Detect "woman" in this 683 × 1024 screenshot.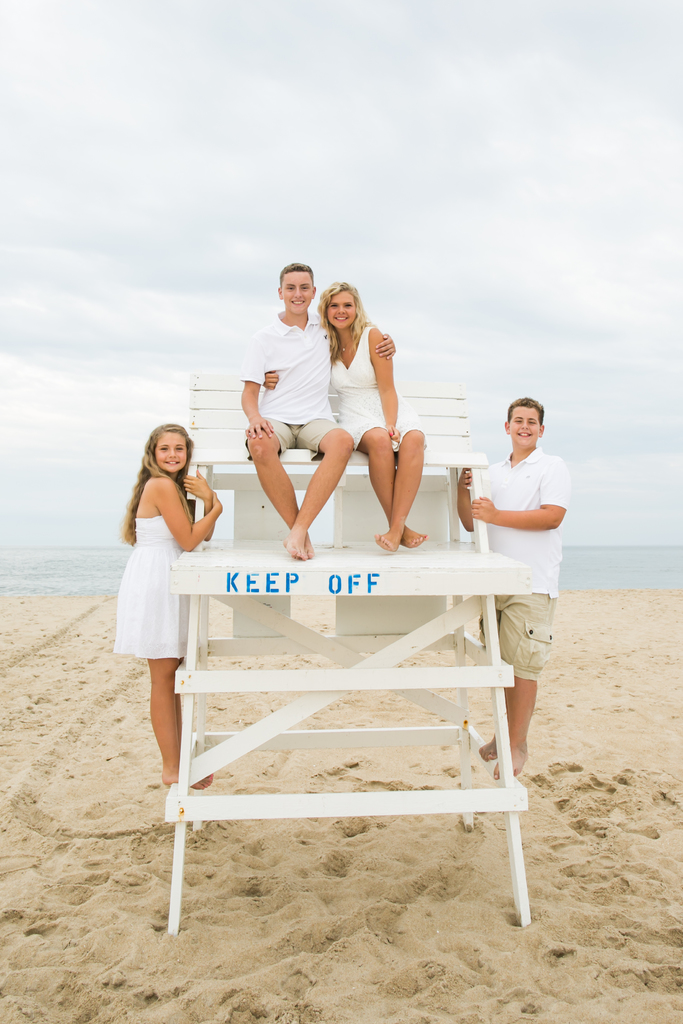
Detection: bbox=[113, 417, 227, 744].
